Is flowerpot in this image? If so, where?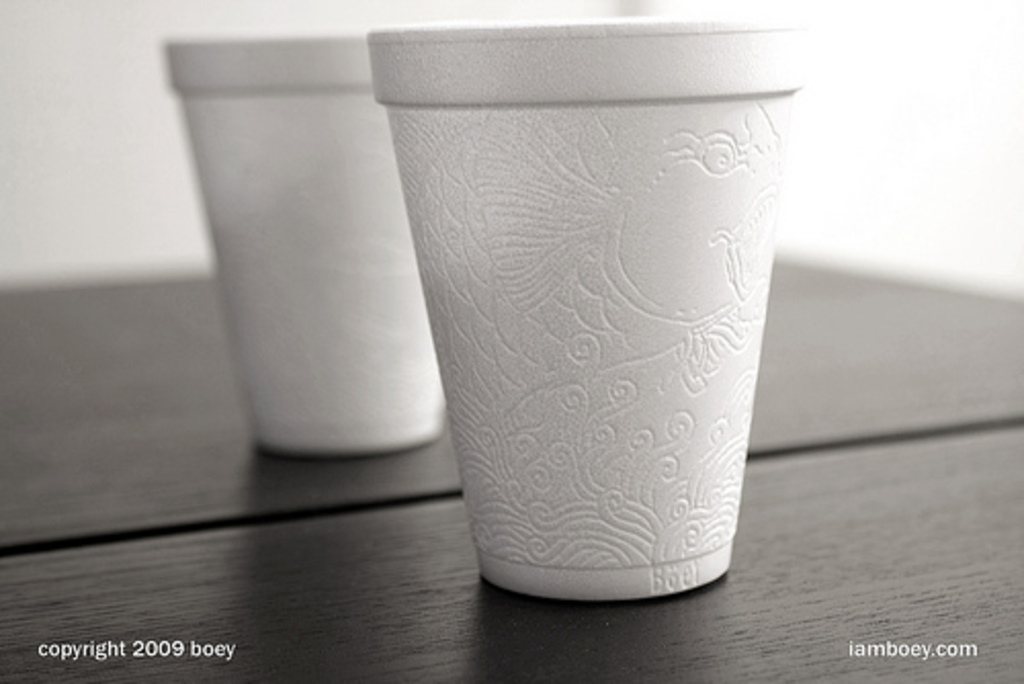
Yes, at (left=346, top=0, right=793, bottom=621).
